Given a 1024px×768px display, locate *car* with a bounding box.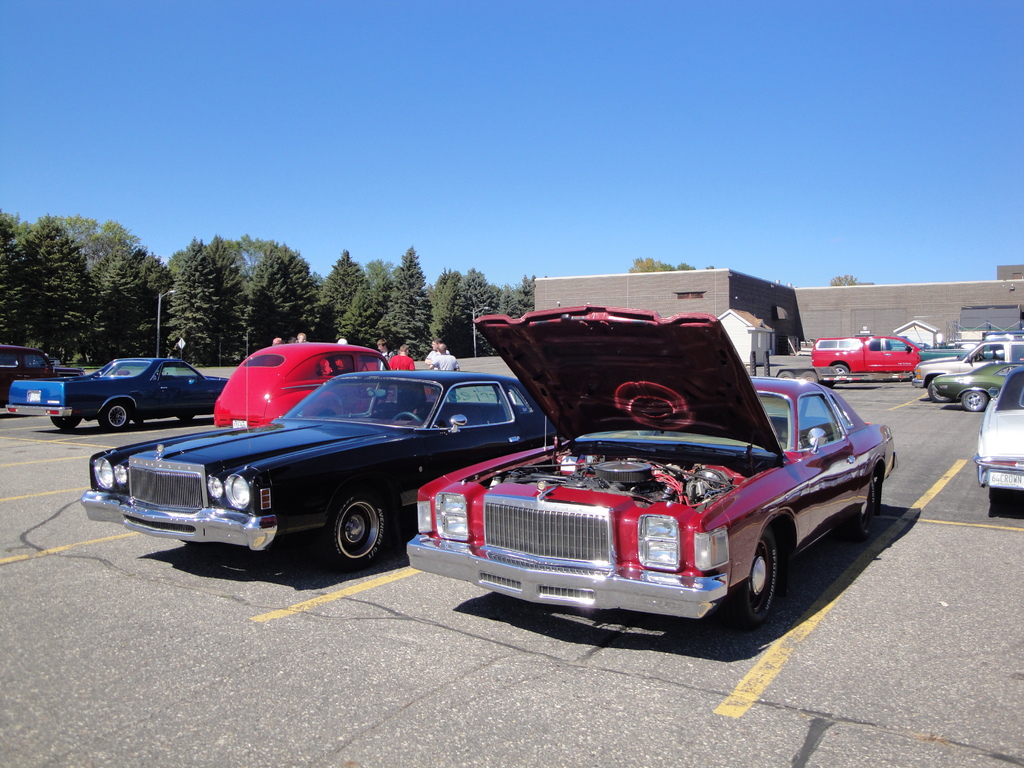
Located: [215, 338, 424, 430].
